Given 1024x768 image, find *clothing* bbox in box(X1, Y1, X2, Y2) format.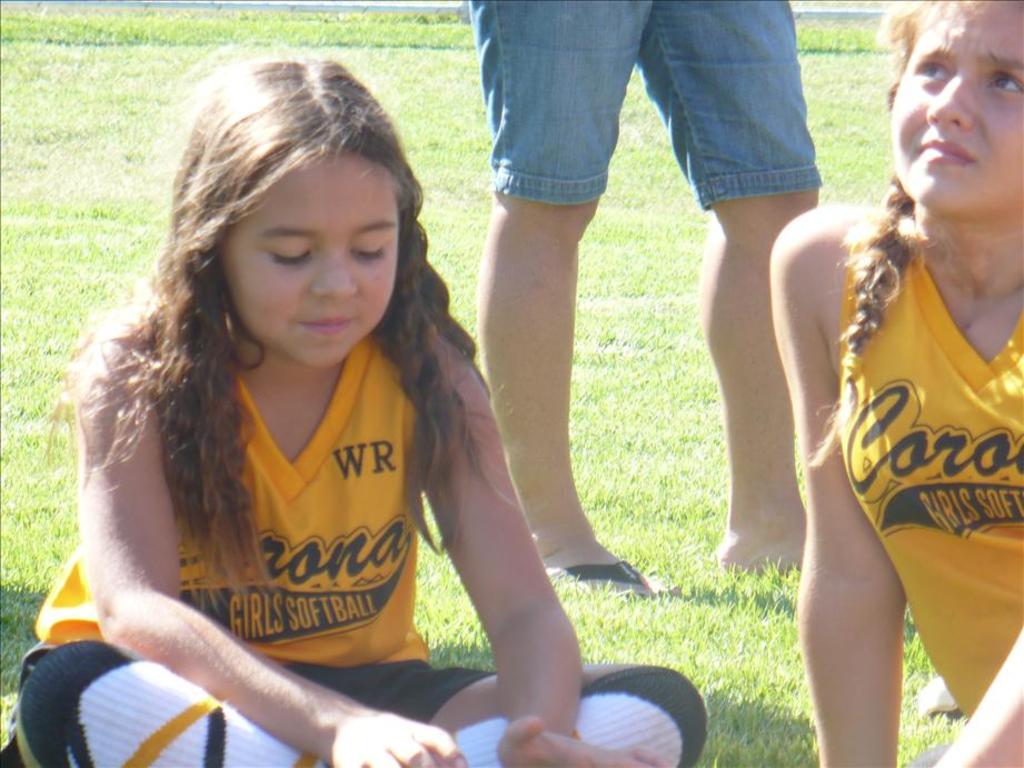
box(841, 221, 1023, 717).
